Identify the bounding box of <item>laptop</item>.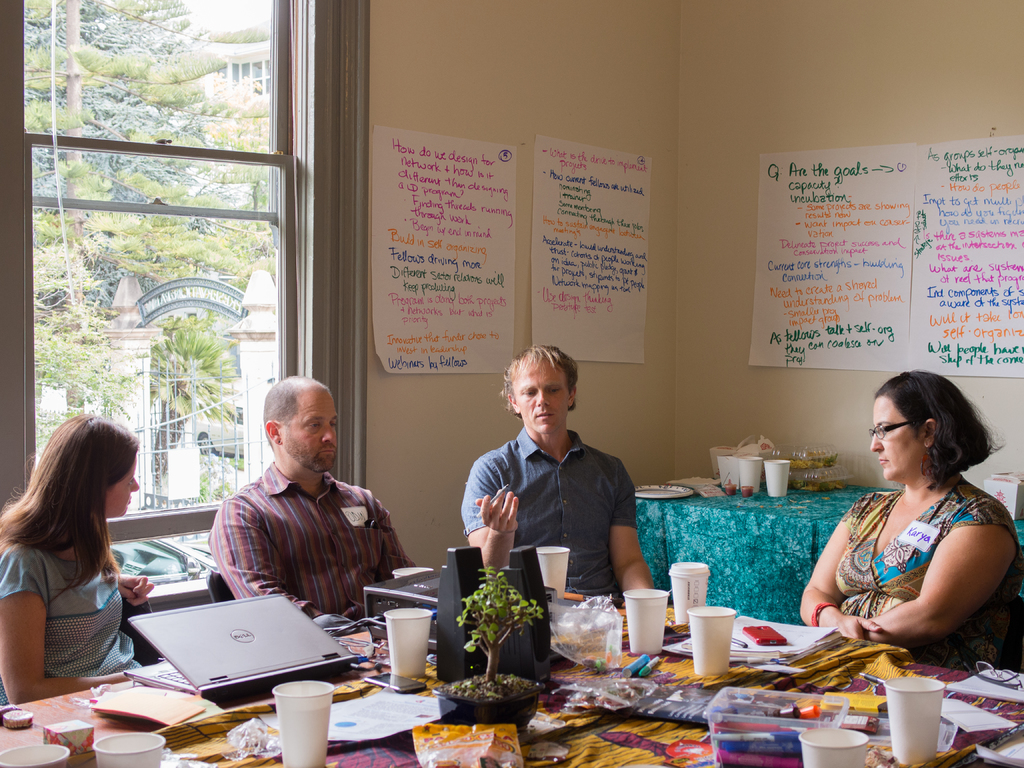
crop(111, 595, 359, 708).
